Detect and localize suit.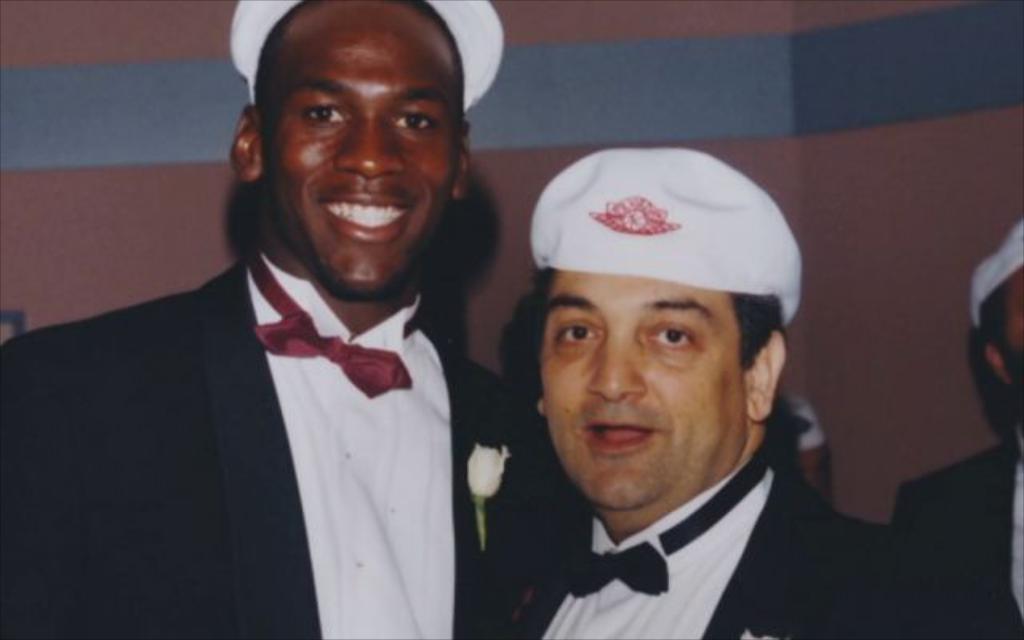
Localized at select_region(96, 67, 594, 637).
